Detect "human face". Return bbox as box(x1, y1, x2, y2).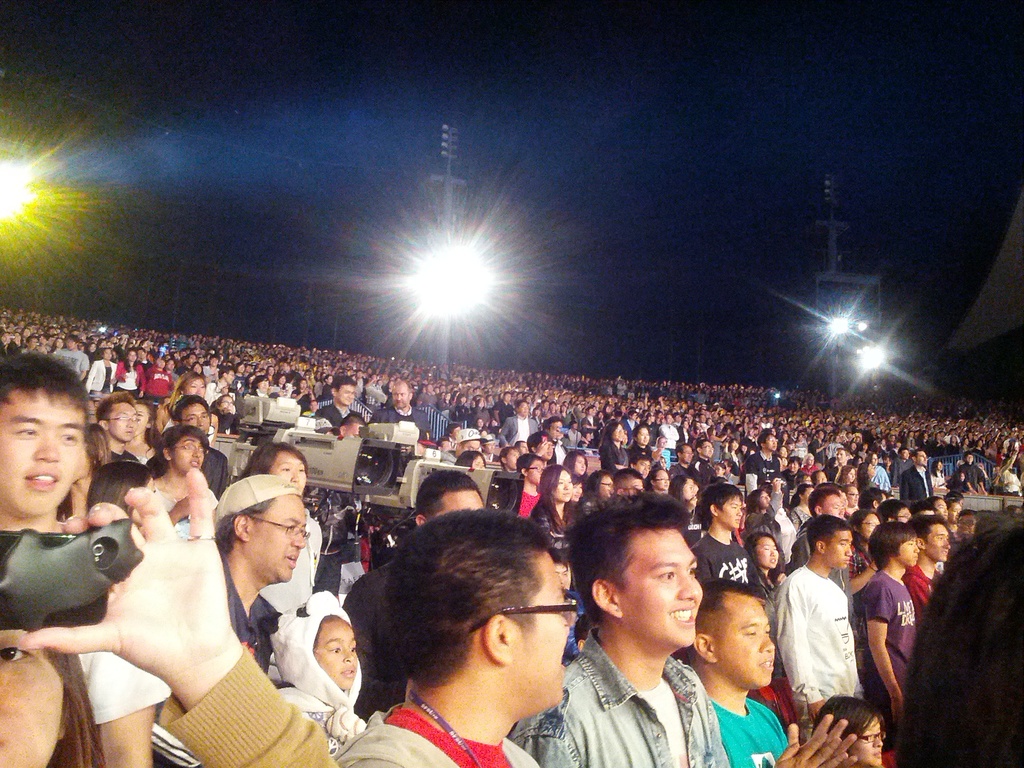
box(56, 338, 62, 345).
